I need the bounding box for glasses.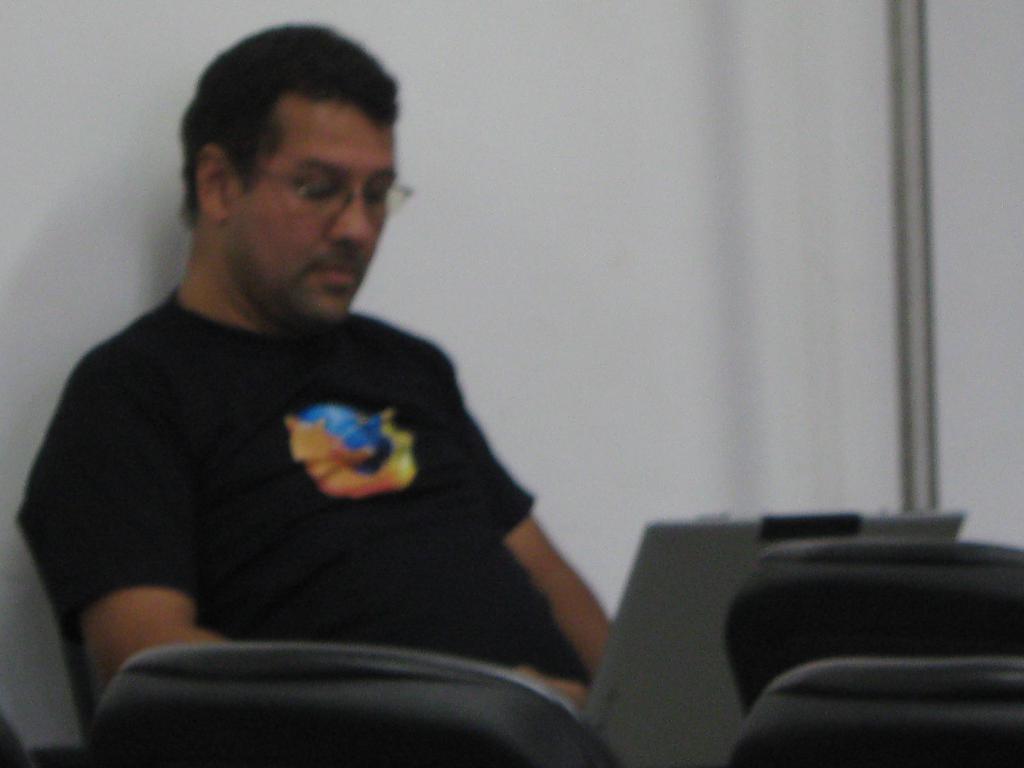
Here it is: pyautogui.locateOnScreen(240, 154, 399, 215).
